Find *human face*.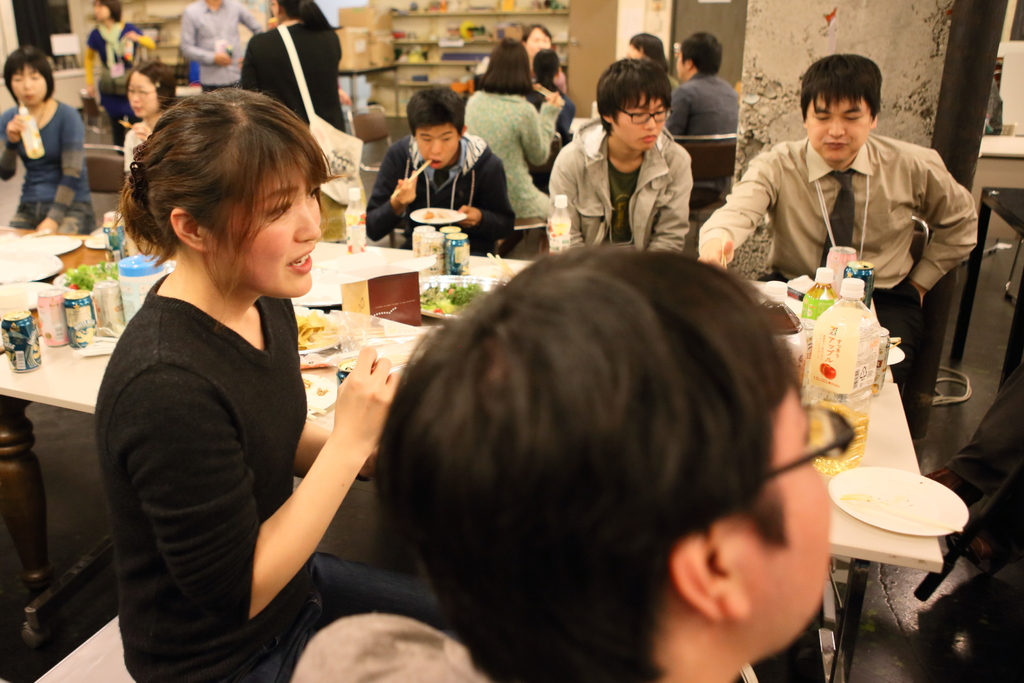
127:74:157:118.
